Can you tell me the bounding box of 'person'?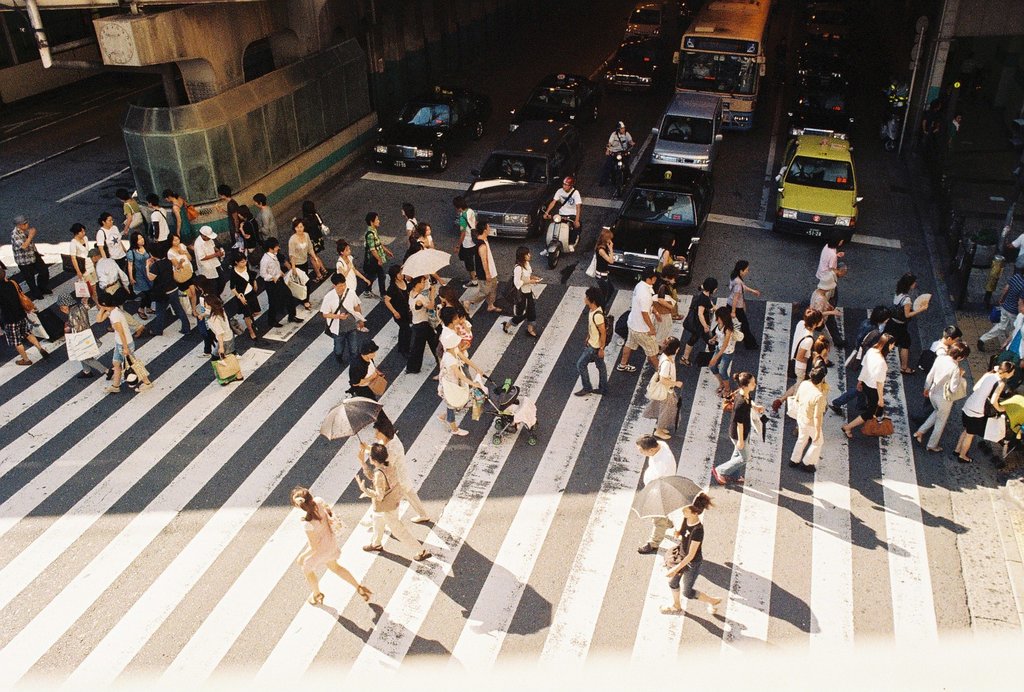
x1=797, y1=268, x2=853, y2=349.
